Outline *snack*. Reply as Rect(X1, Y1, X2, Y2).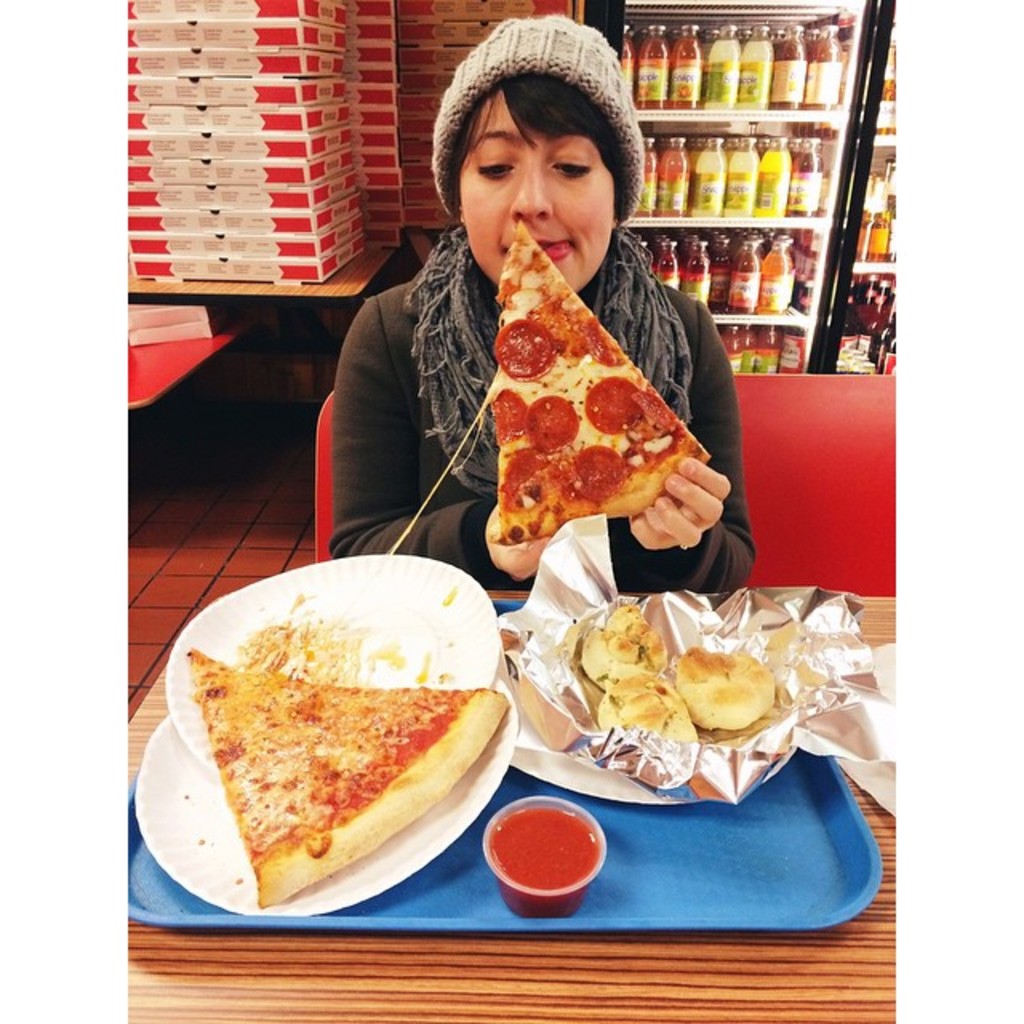
Rect(680, 650, 779, 730).
